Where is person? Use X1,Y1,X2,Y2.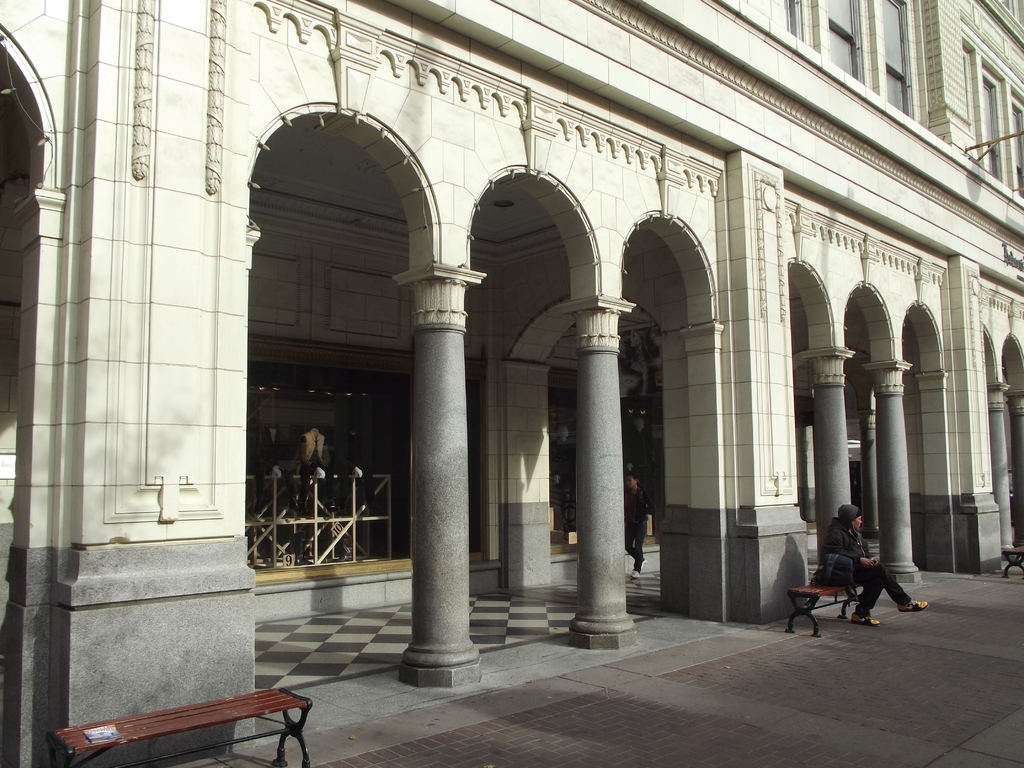
621,459,655,575.
